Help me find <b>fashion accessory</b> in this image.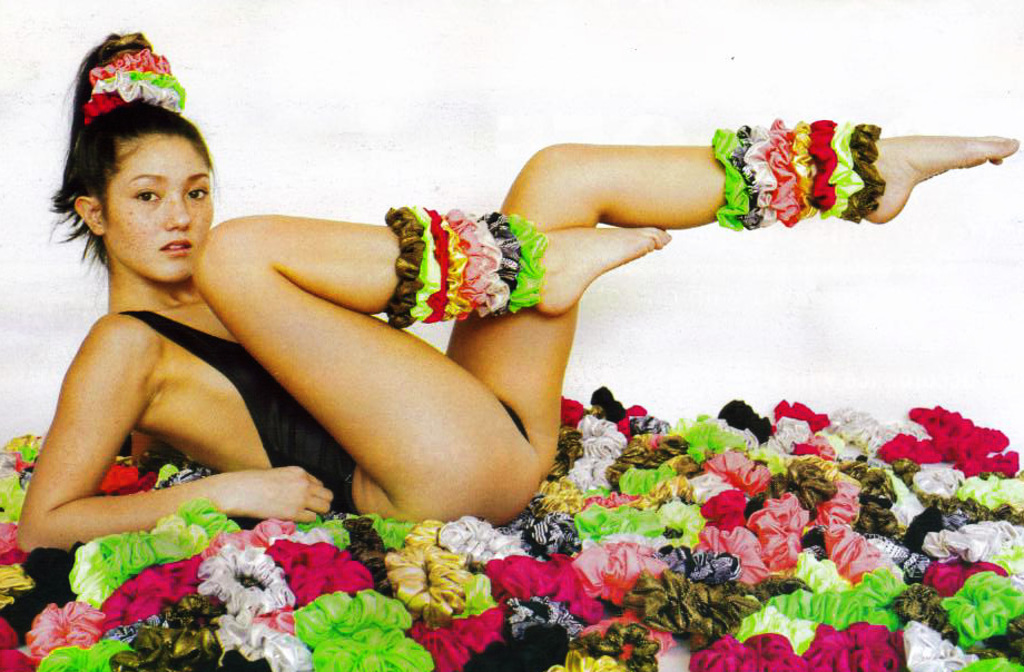
Found it: <region>89, 69, 181, 109</region>.
